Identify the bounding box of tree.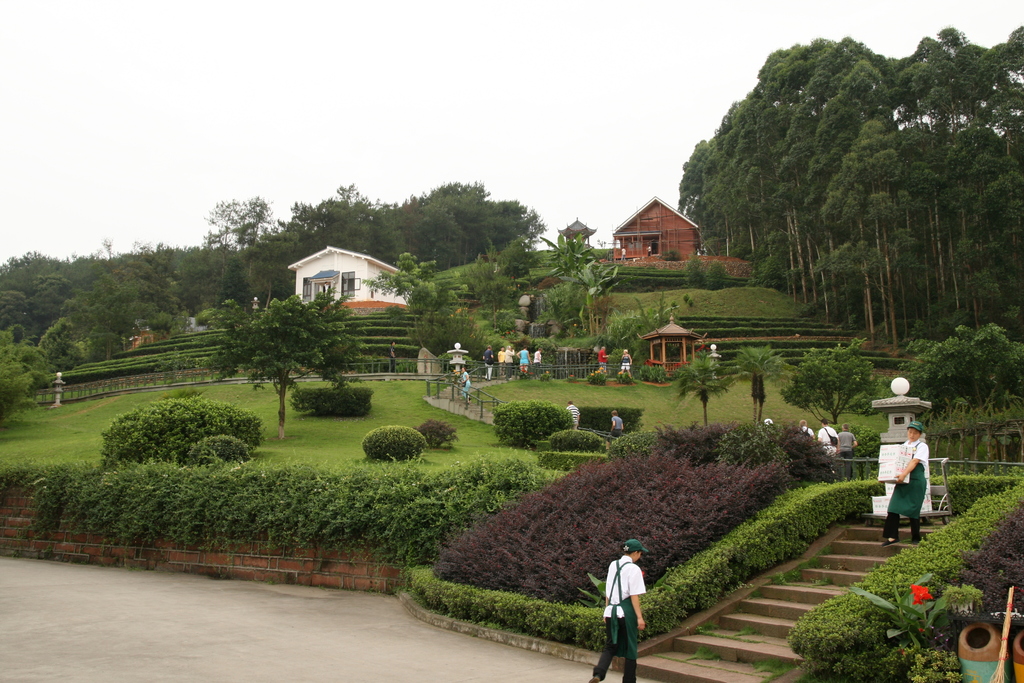
l=789, t=342, r=886, b=429.
